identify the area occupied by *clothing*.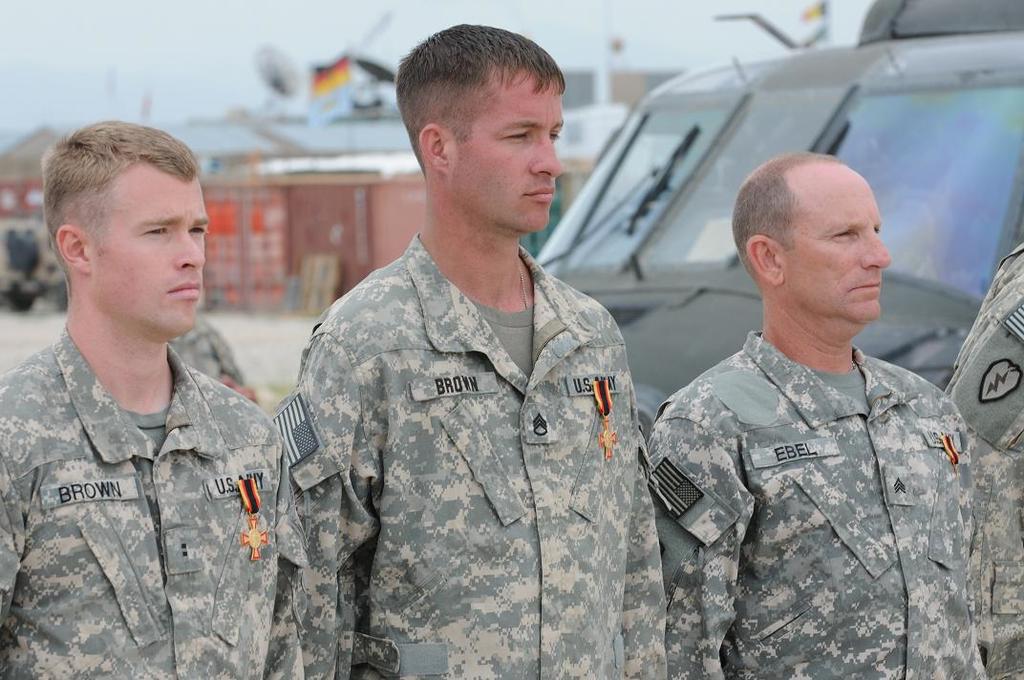
Area: [943,244,1023,679].
